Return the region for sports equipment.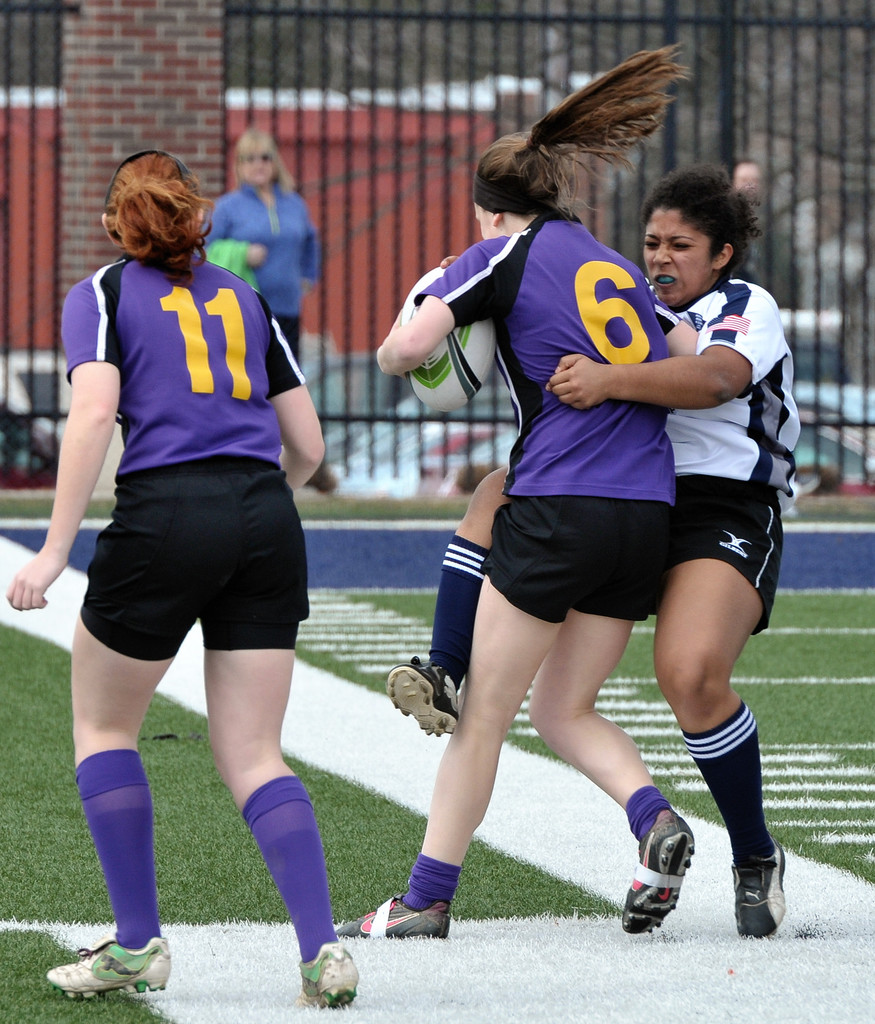
bbox=[335, 894, 450, 943].
